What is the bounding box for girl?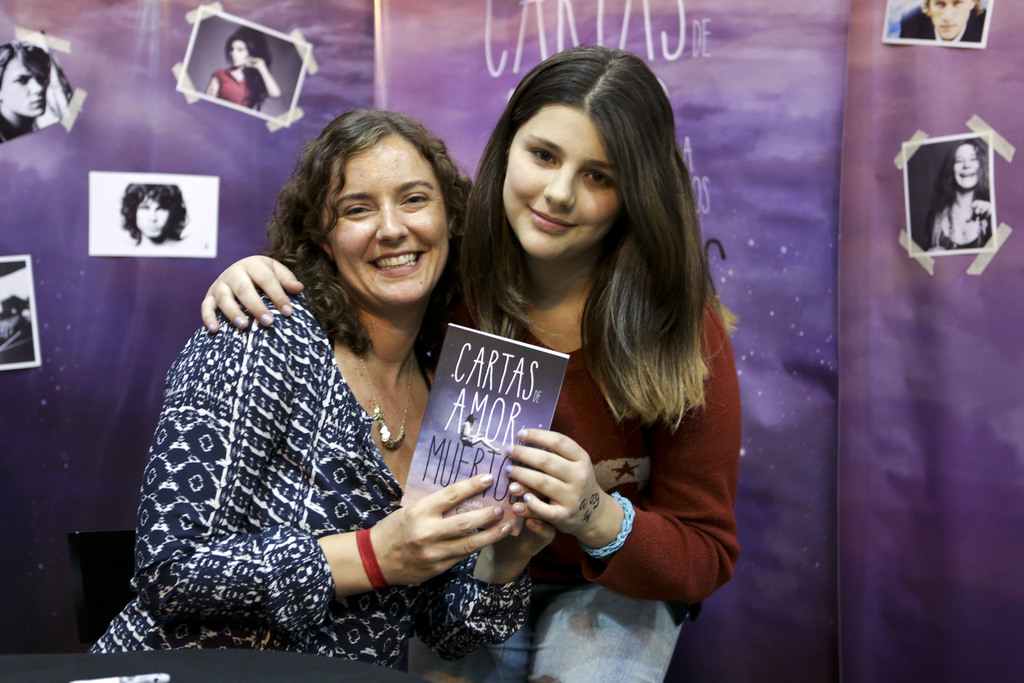
77 106 555 682.
